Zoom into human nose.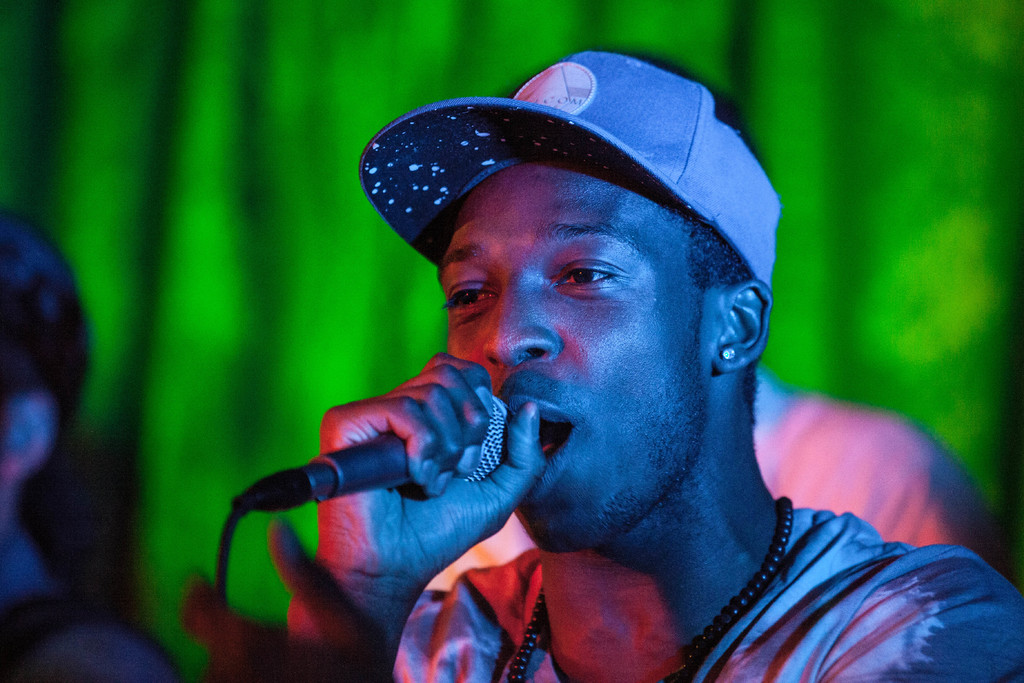
Zoom target: bbox=(483, 282, 563, 370).
